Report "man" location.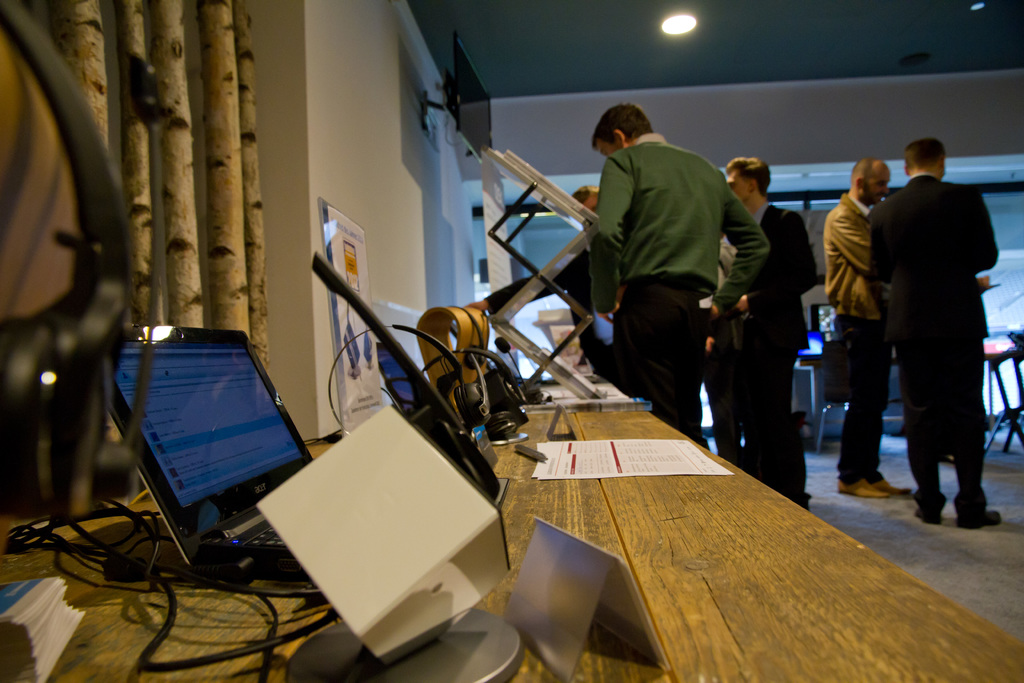
Report: bbox=(566, 188, 662, 424).
